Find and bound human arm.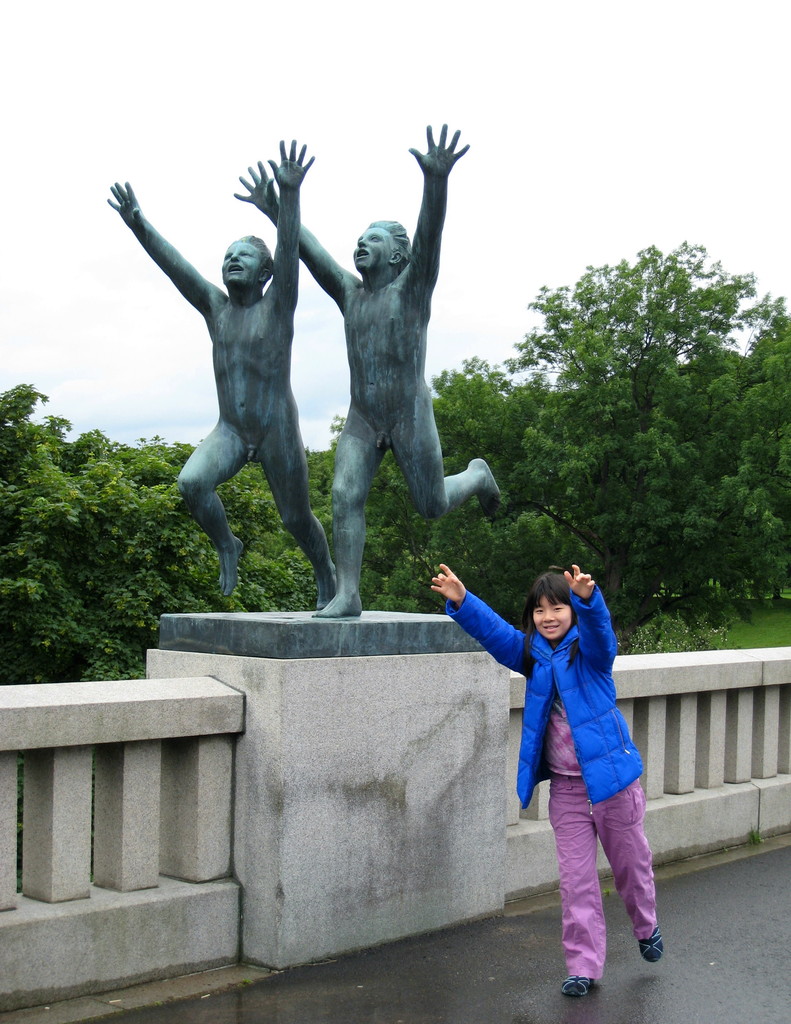
Bound: {"left": 417, "top": 577, "right": 513, "bottom": 677}.
